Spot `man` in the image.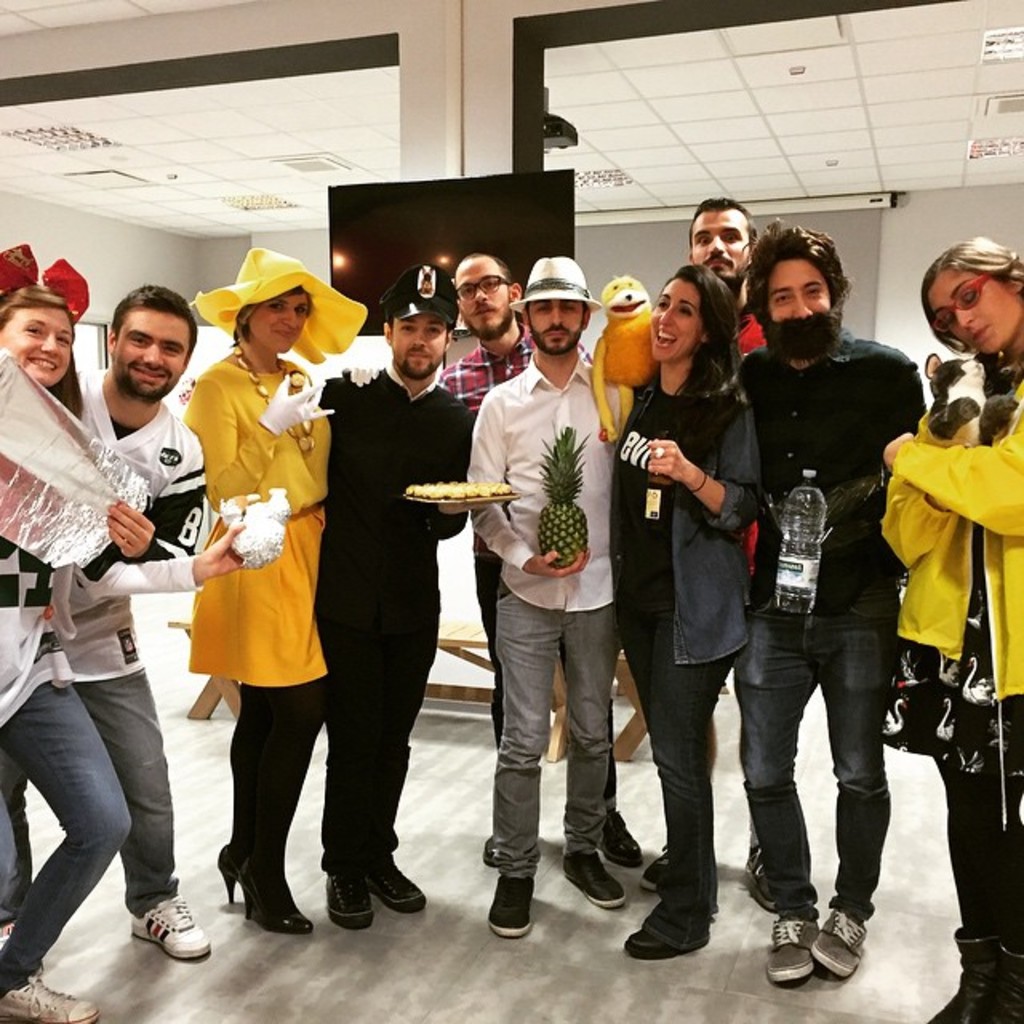
`man` found at [434,246,632,872].
